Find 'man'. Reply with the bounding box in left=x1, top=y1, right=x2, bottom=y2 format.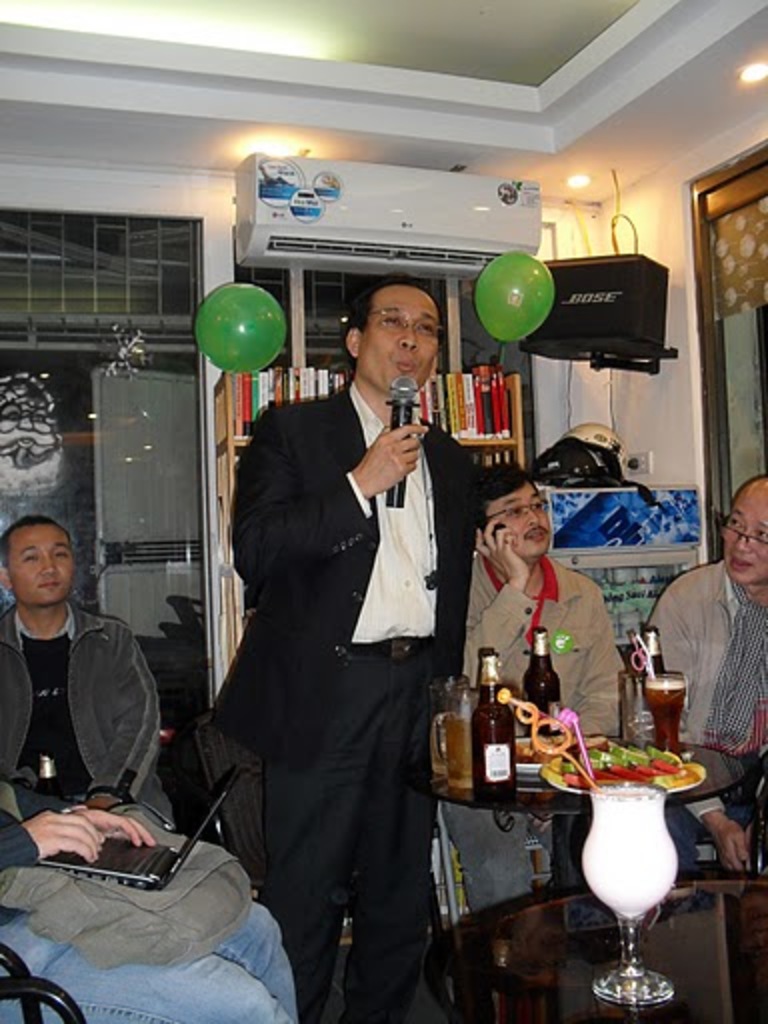
left=634, top=478, right=766, bottom=870.
